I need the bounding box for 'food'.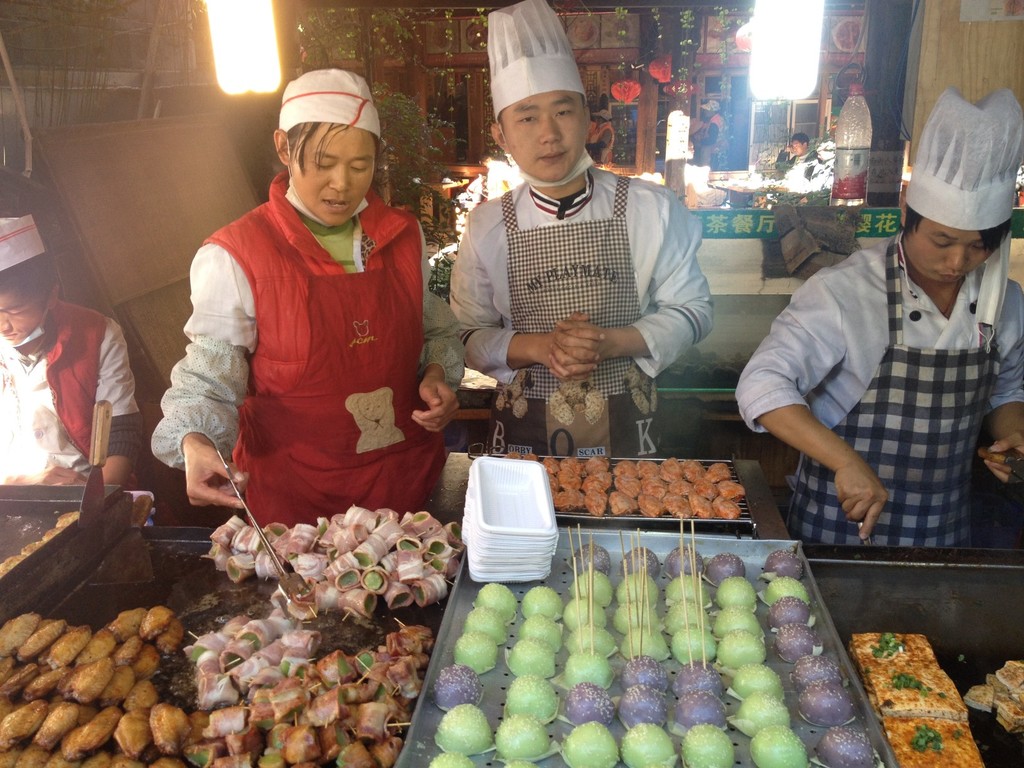
Here it is: <box>762,575,808,607</box>.
